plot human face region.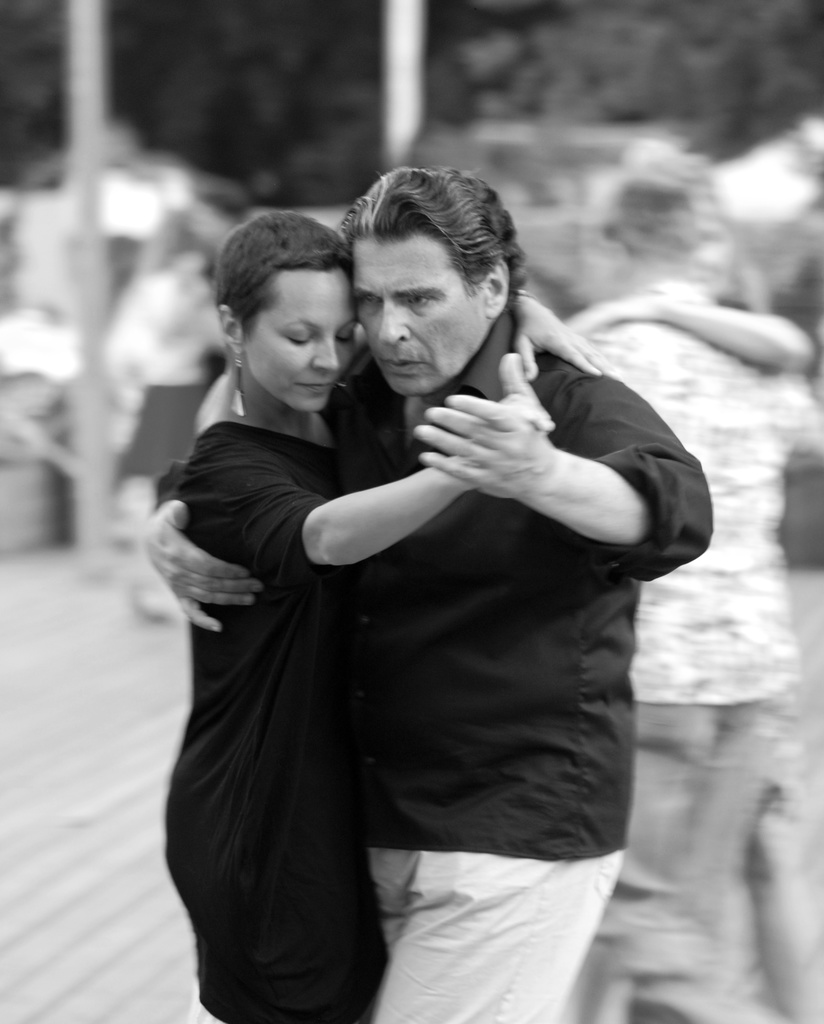
Plotted at <bbox>354, 246, 487, 398</bbox>.
